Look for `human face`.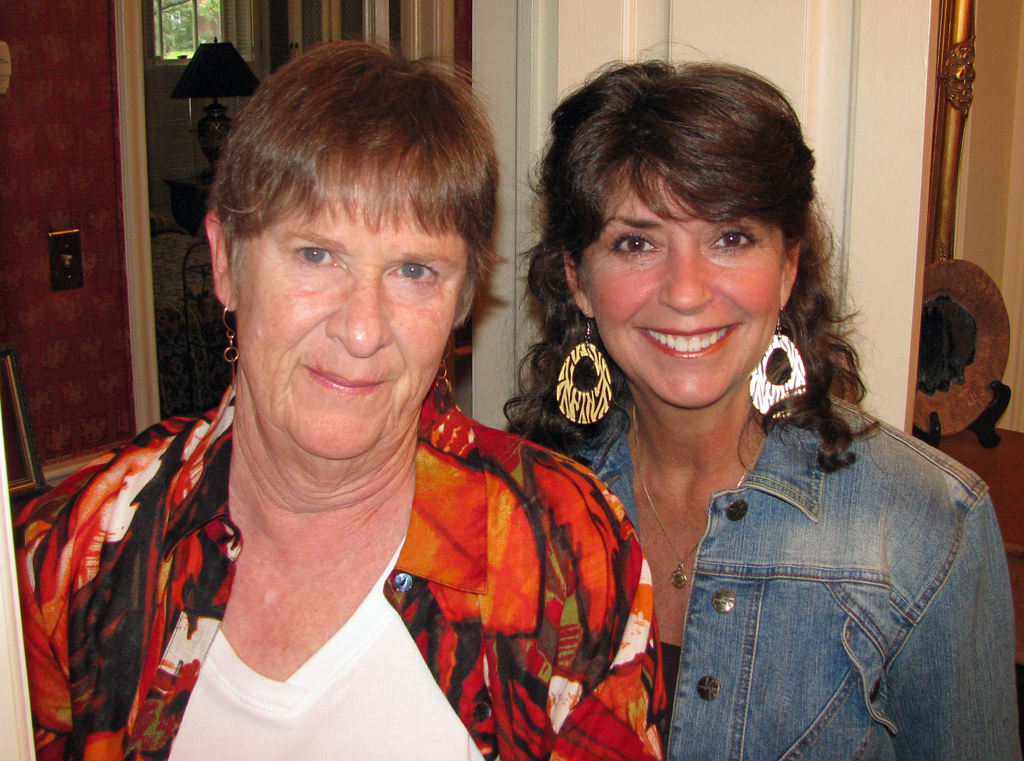
Found: [x1=232, y1=169, x2=465, y2=459].
